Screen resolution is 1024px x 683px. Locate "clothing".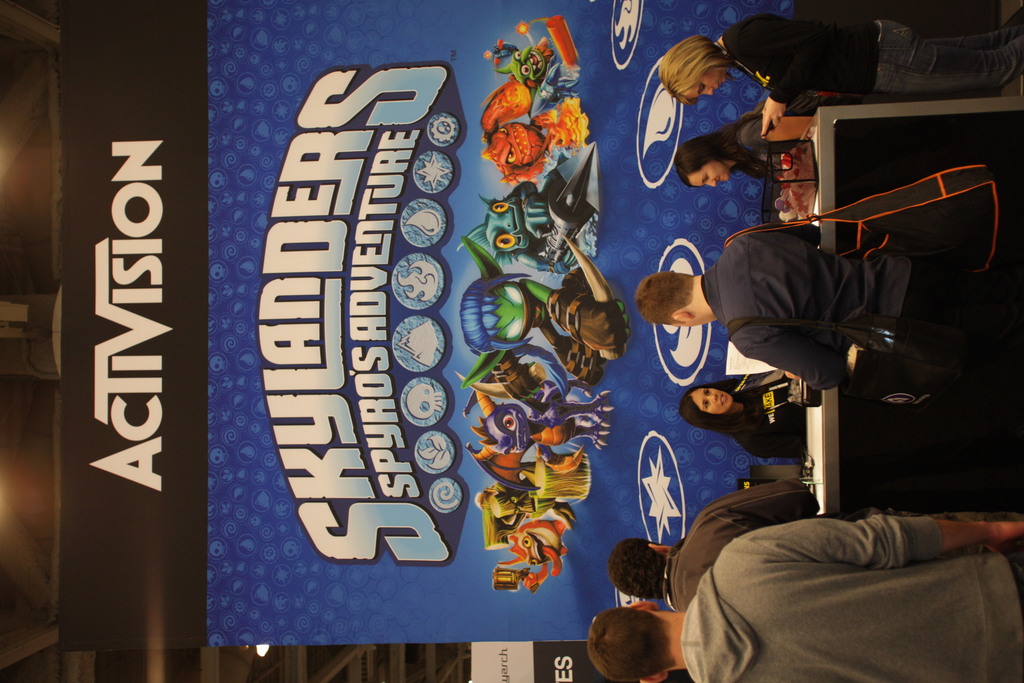
bbox=(720, 370, 810, 450).
